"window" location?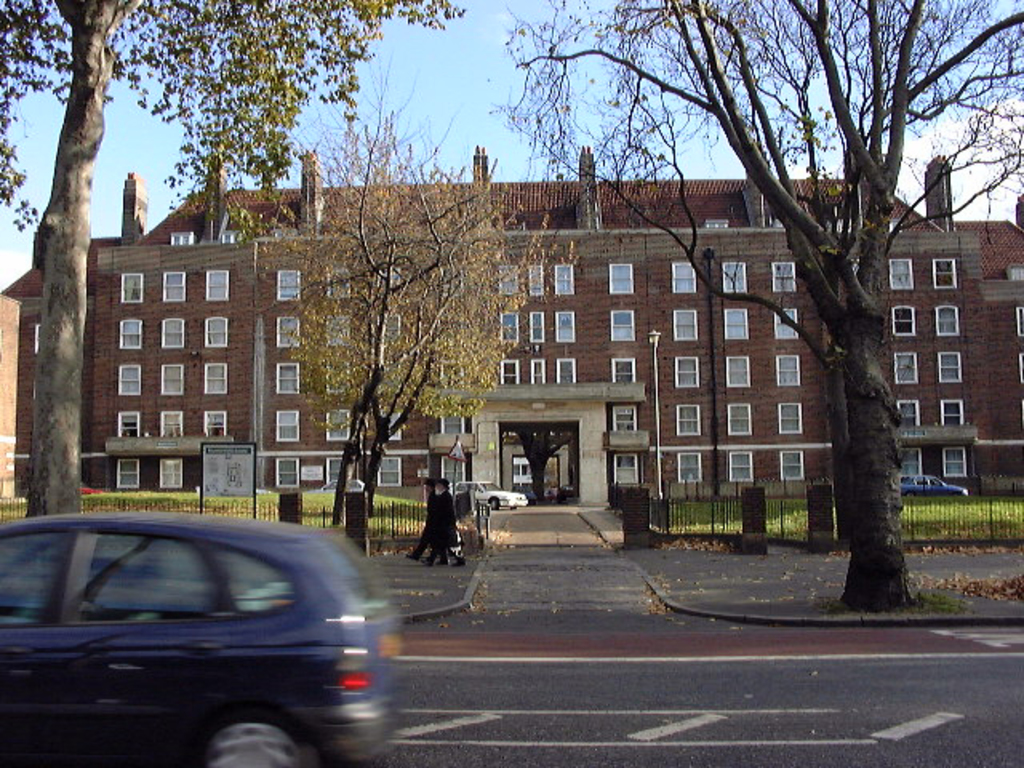
[left=942, top=448, right=965, bottom=478]
